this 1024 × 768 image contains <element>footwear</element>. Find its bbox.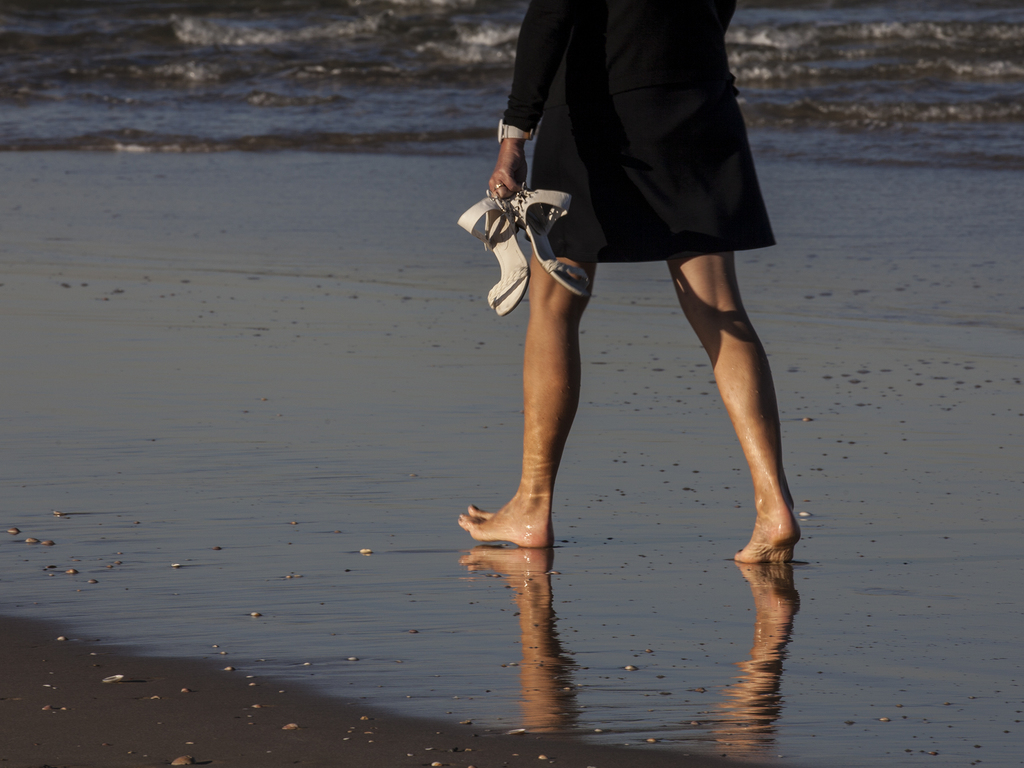
rect(452, 189, 530, 319).
